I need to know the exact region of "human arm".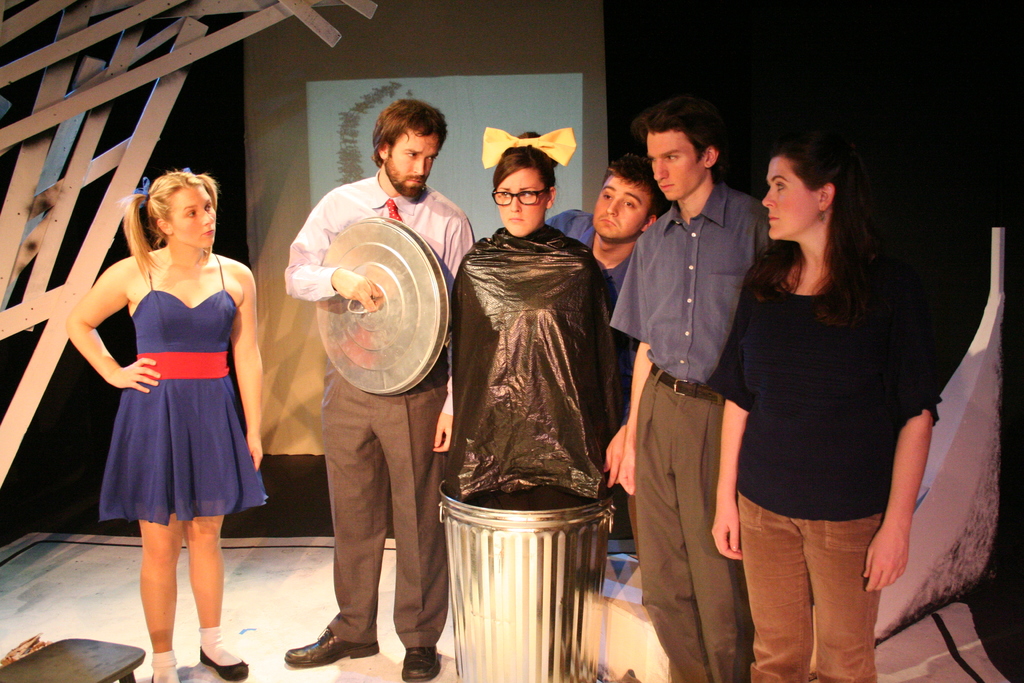
Region: BBox(429, 213, 478, 456).
